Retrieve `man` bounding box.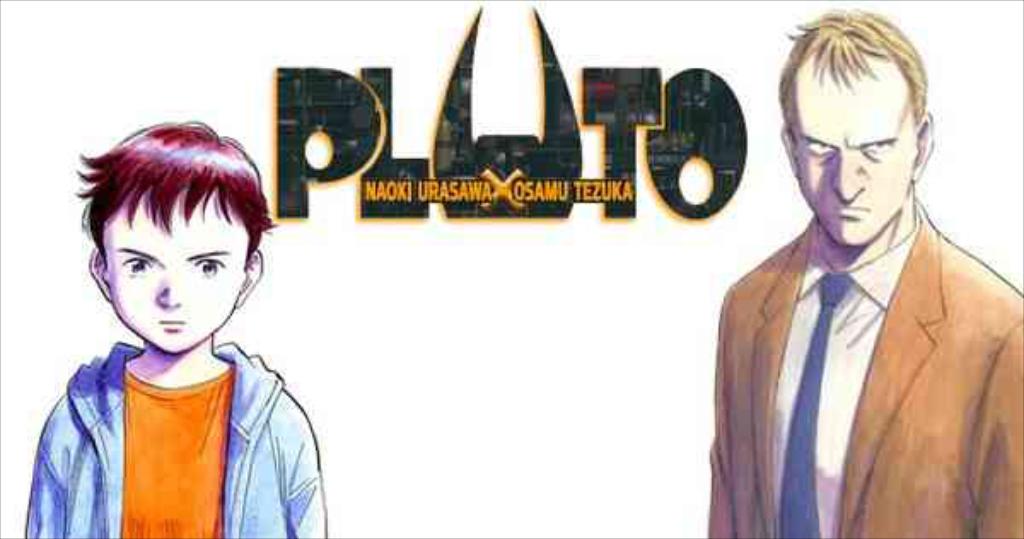
Bounding box: bbox(688, 10, 1019, 532).
